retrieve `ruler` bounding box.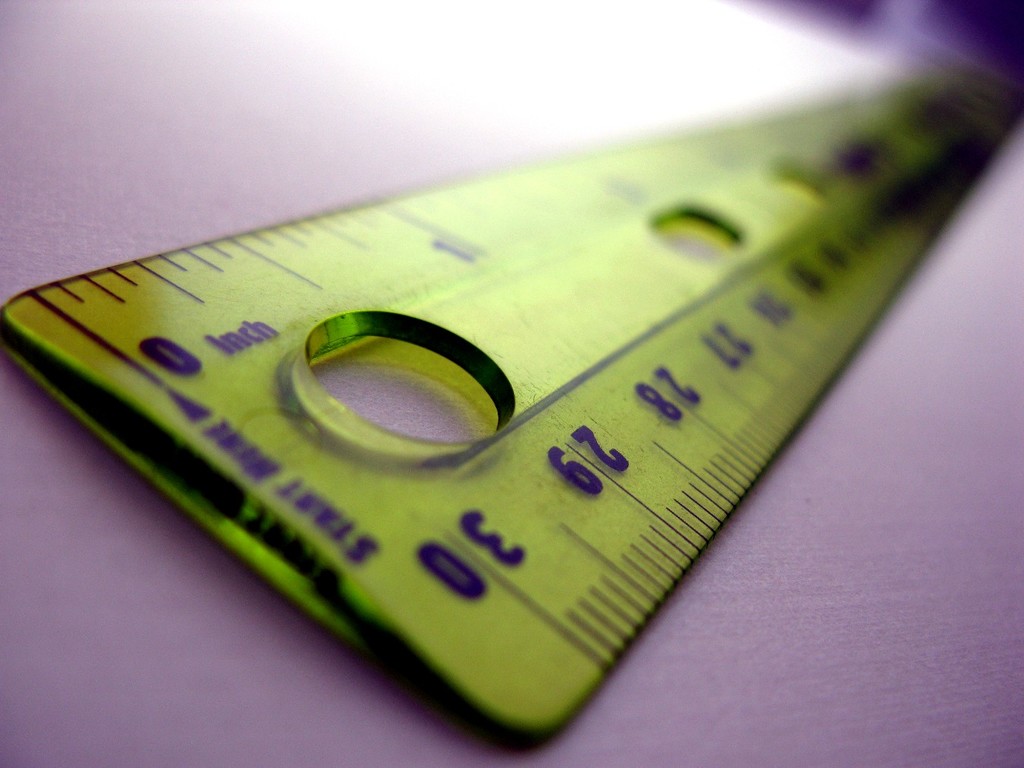
Bounding box: [0,61,1023,752].
